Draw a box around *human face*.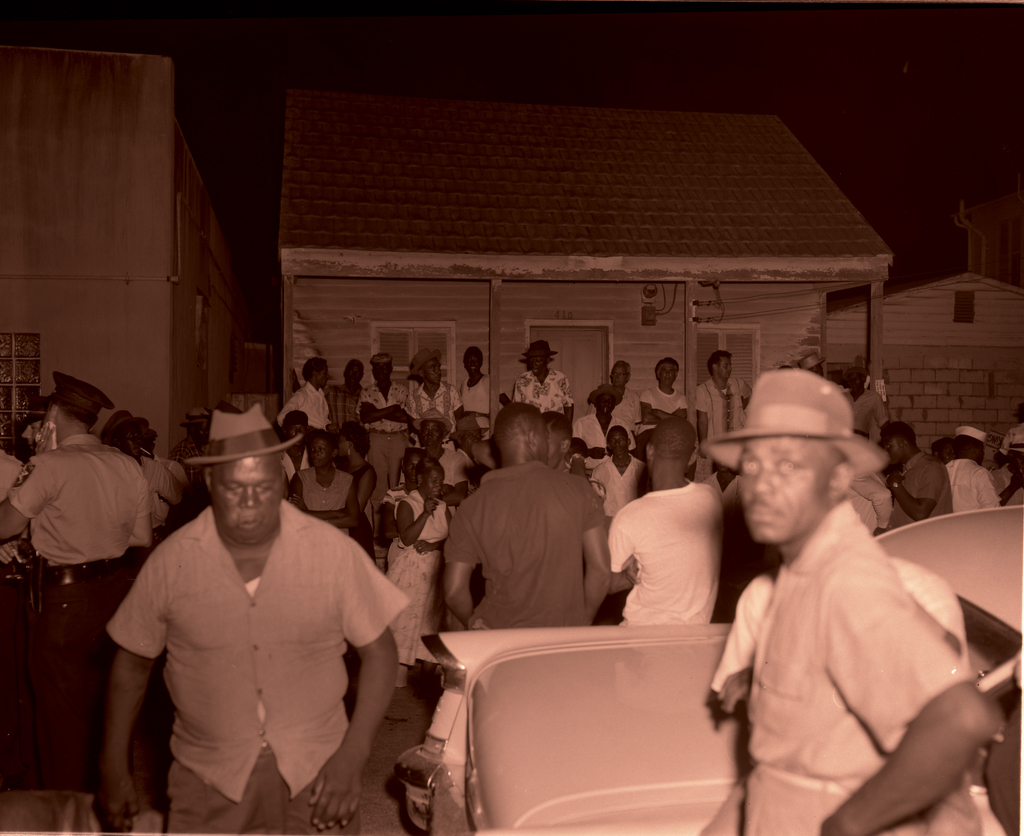
bbox(342, 365, 361, 389).
